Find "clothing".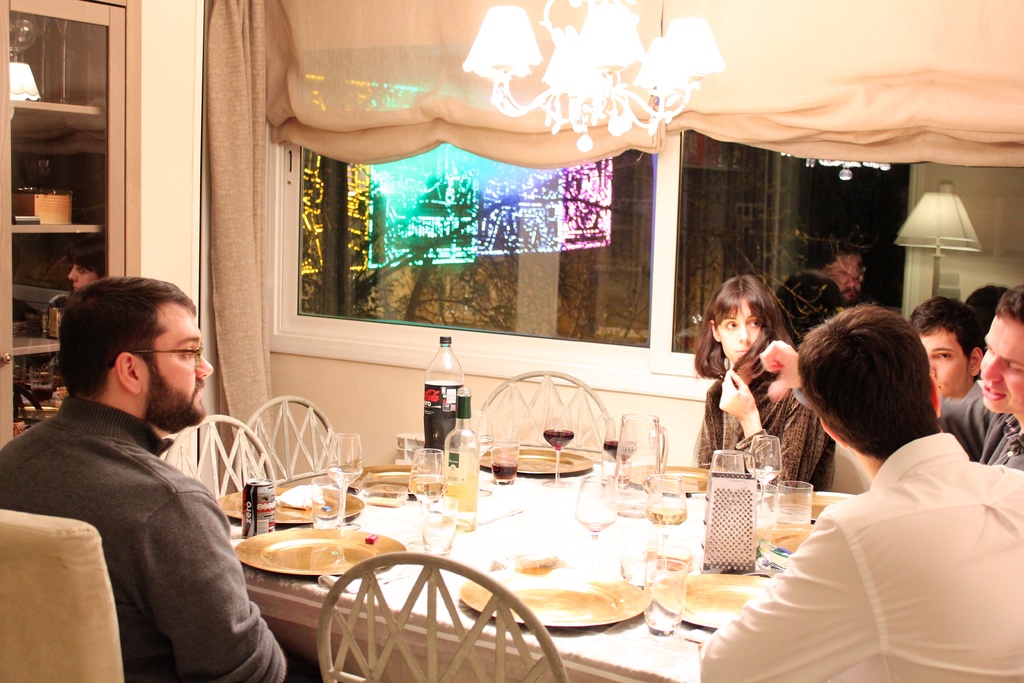
<region>701, 426, 1023, 682</region>.
